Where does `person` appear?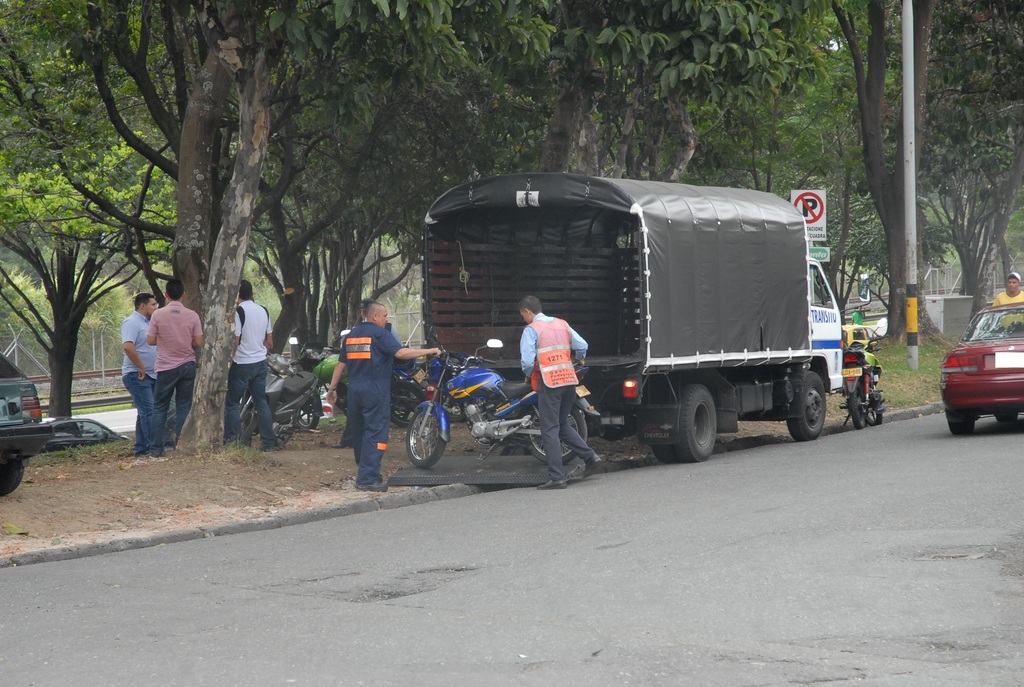
Appears at select_region(329, 303, 442, 498).
